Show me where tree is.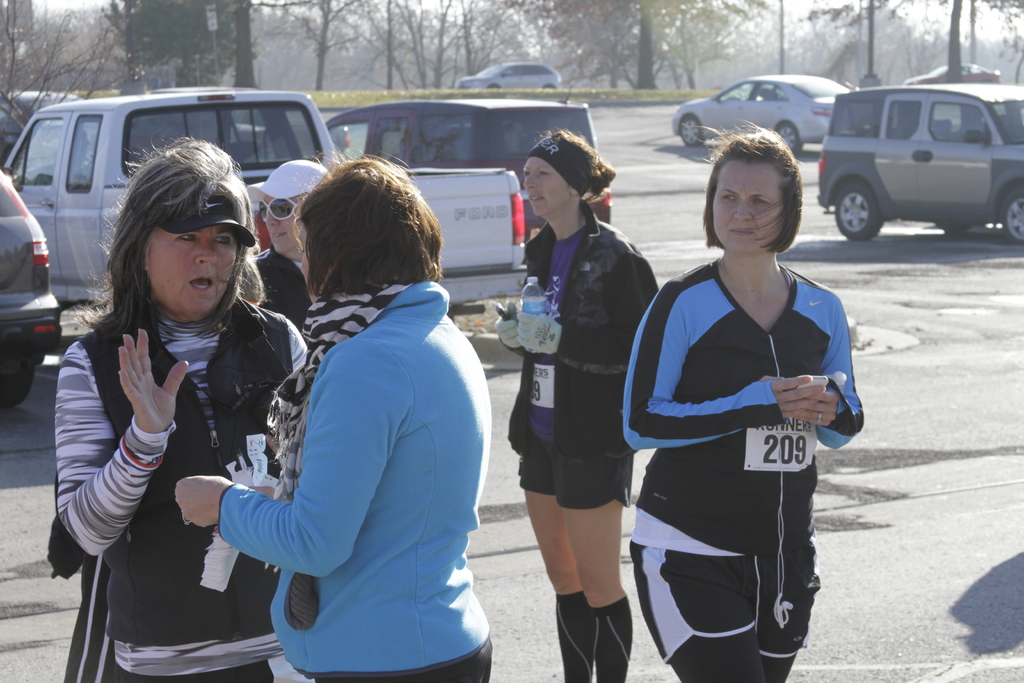
tree is at rect(118, 0, 253, 86).
